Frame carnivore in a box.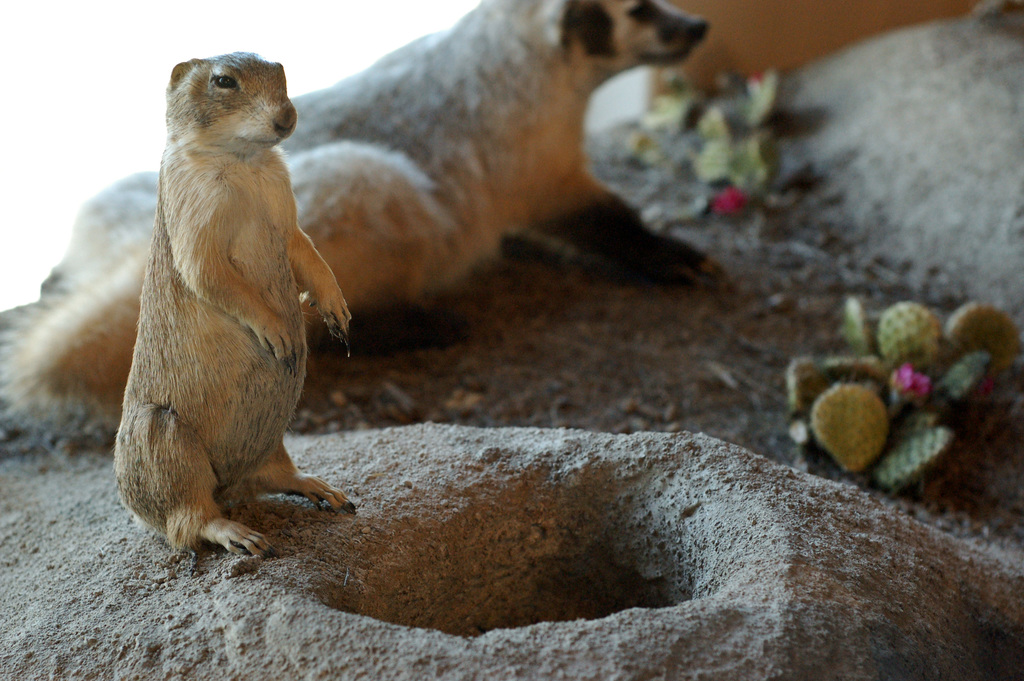
[x1=89, y1=71, x2=357, y2=546].
